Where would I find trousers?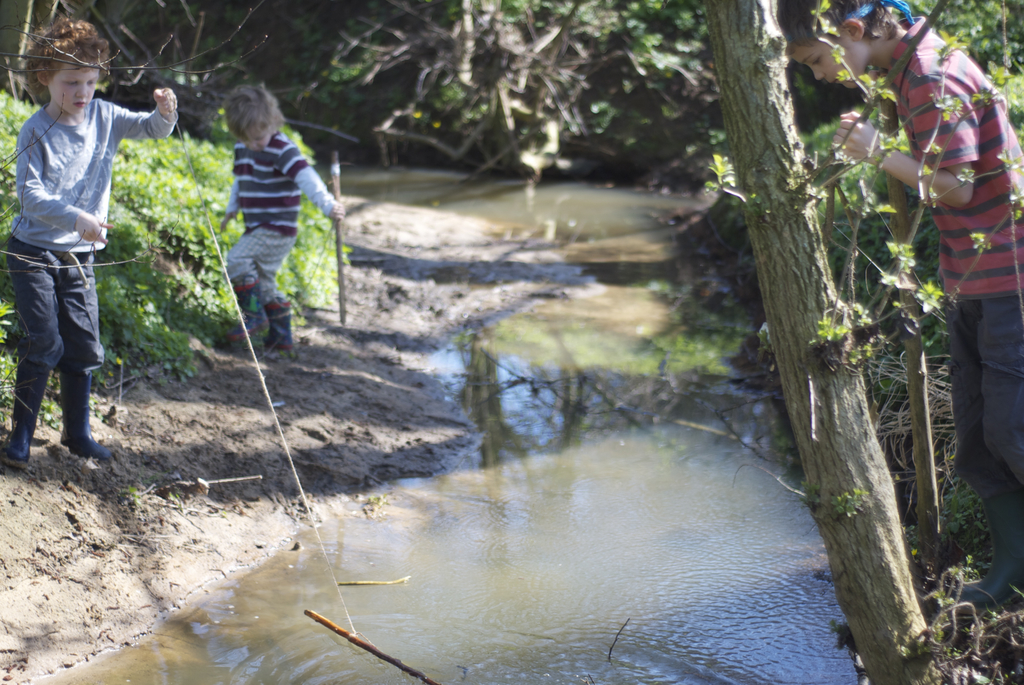
At pyautogui.locateOnScreen(15, 220, 118, 439).
